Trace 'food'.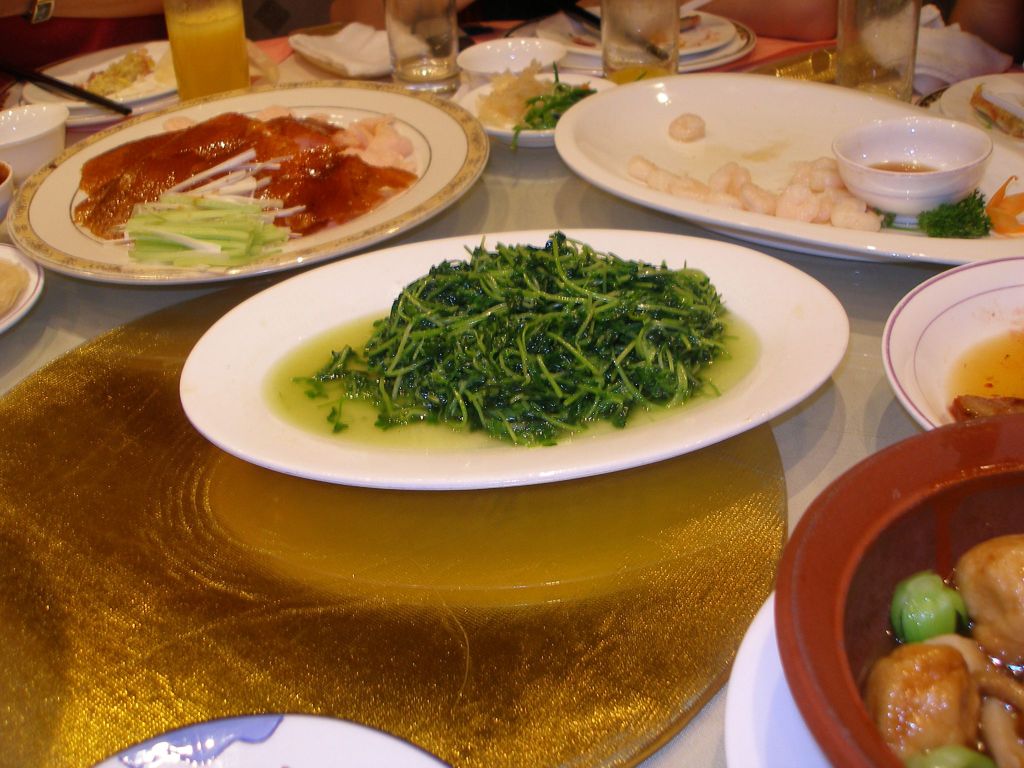
Traced to <region>513, 63, 592, 127</region>.
